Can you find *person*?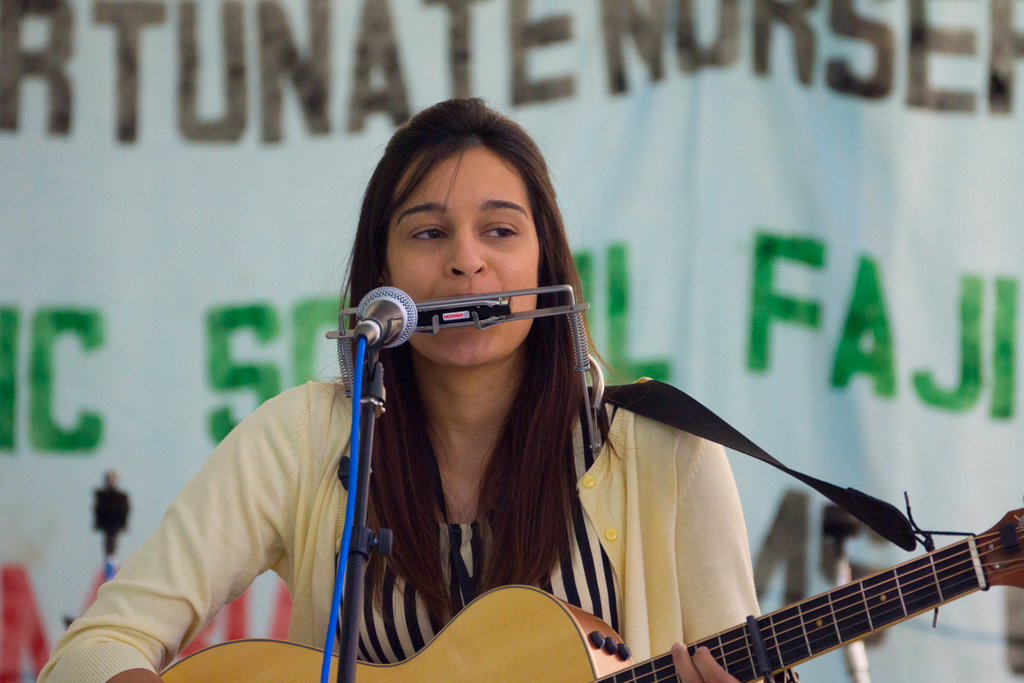
Yes, bounding box: {"left": 31, "top": 88, "right": 764, "bottom": 682}.
